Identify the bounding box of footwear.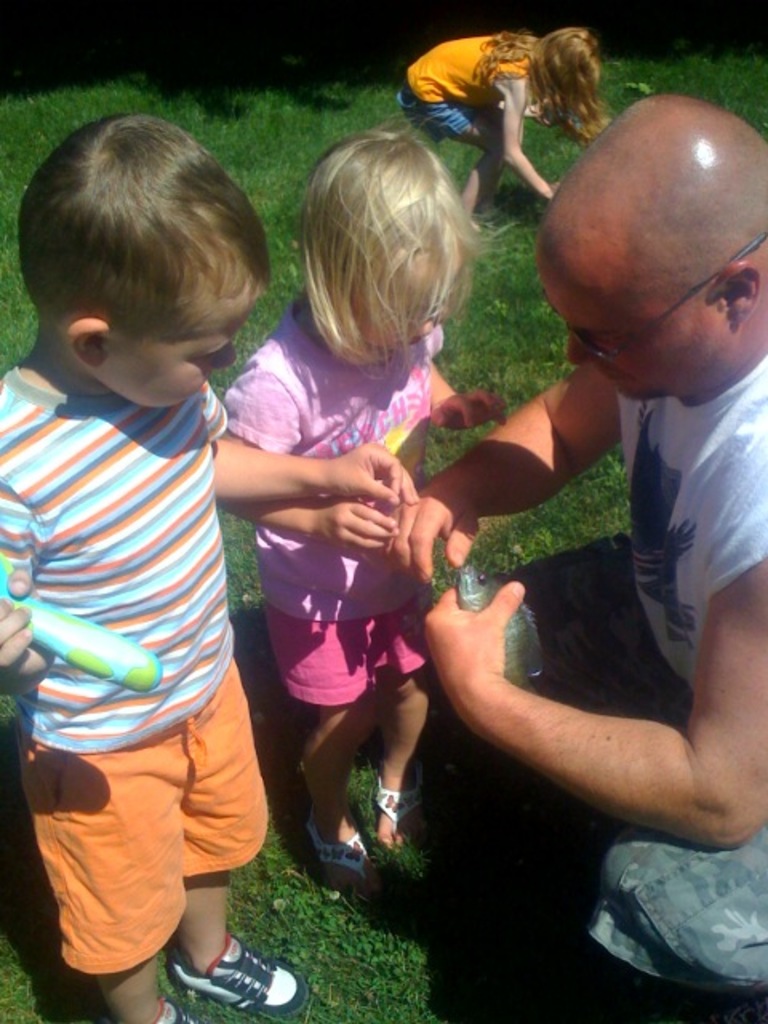
bbox(147, 998, 203, 1022).
